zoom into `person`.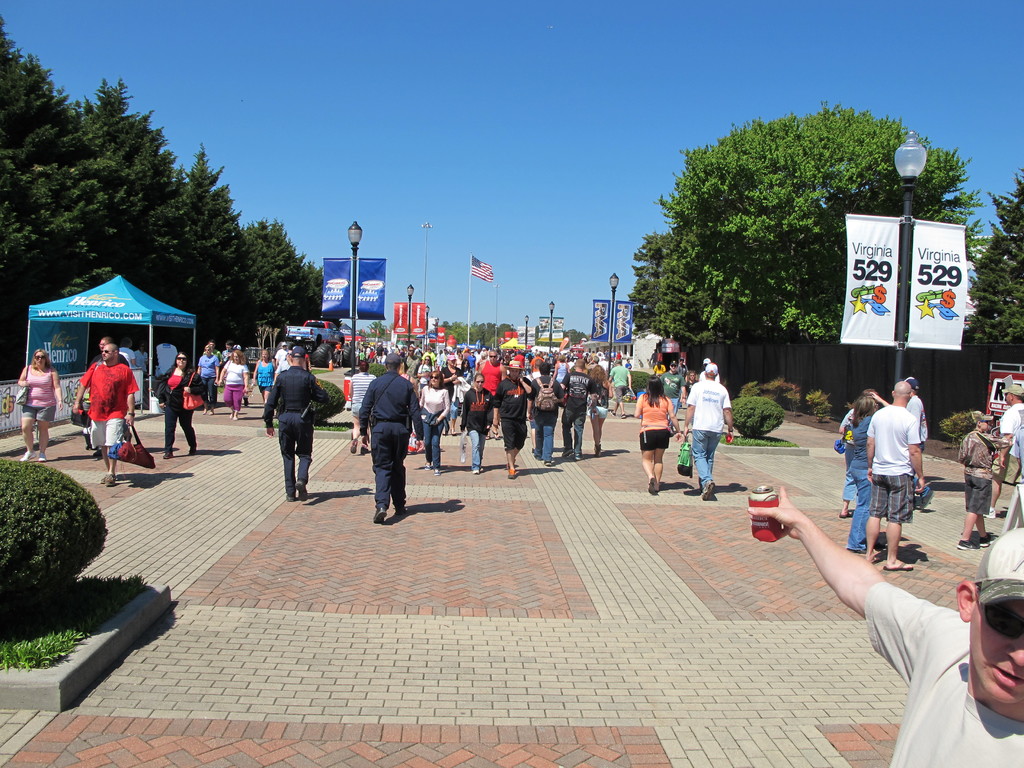
Zoom target: rect(134, 340, 152, 371).
